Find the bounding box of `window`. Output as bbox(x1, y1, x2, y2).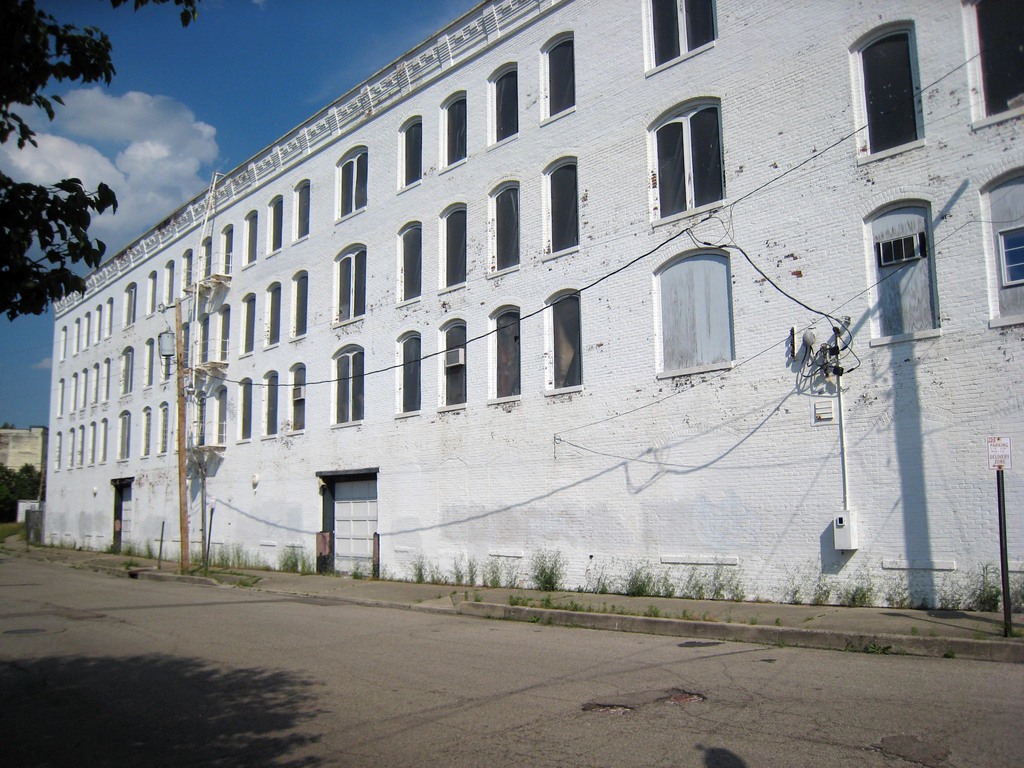
bbox(235, 378, 253, 439).
